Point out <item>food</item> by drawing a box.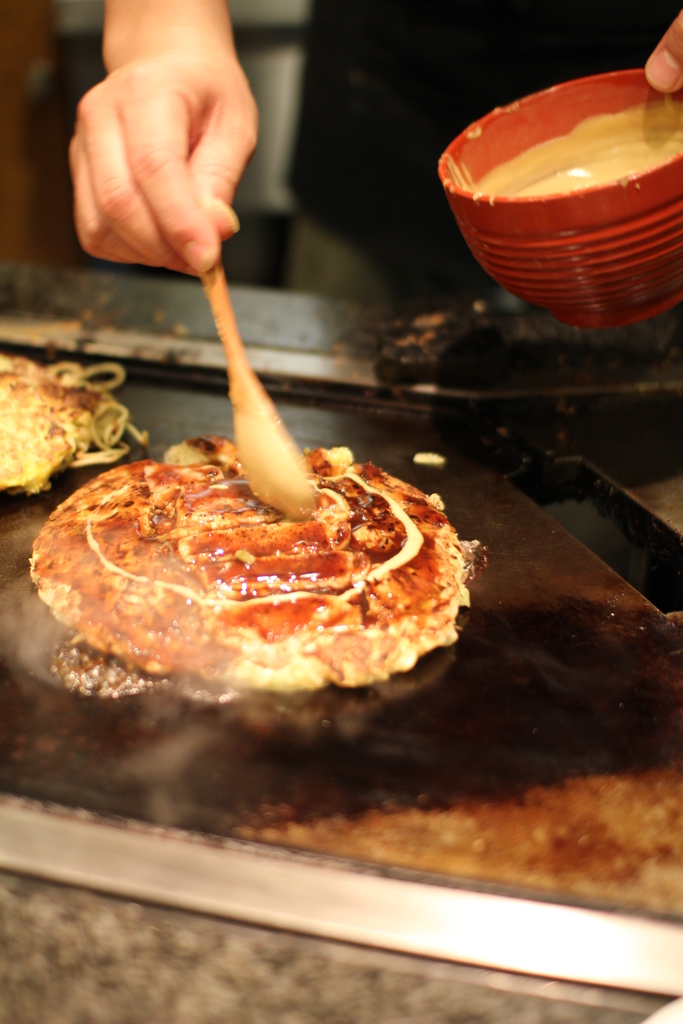
[49,436,484,711].
